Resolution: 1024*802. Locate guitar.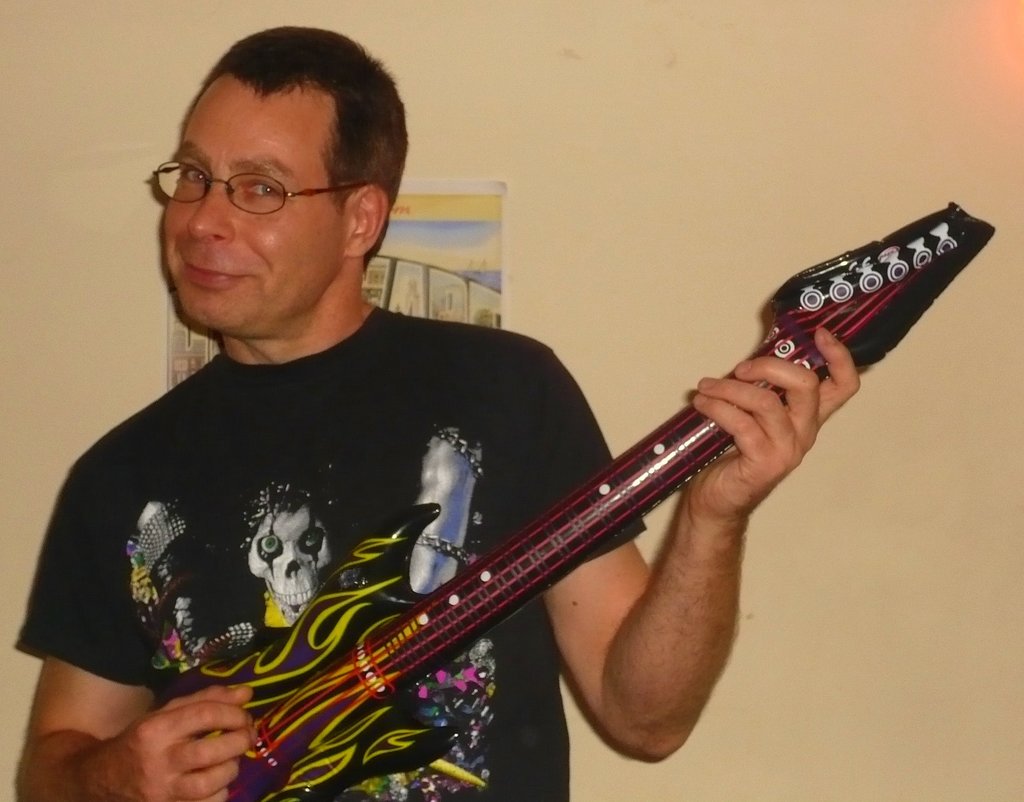
[225, 197, 998, 801].
